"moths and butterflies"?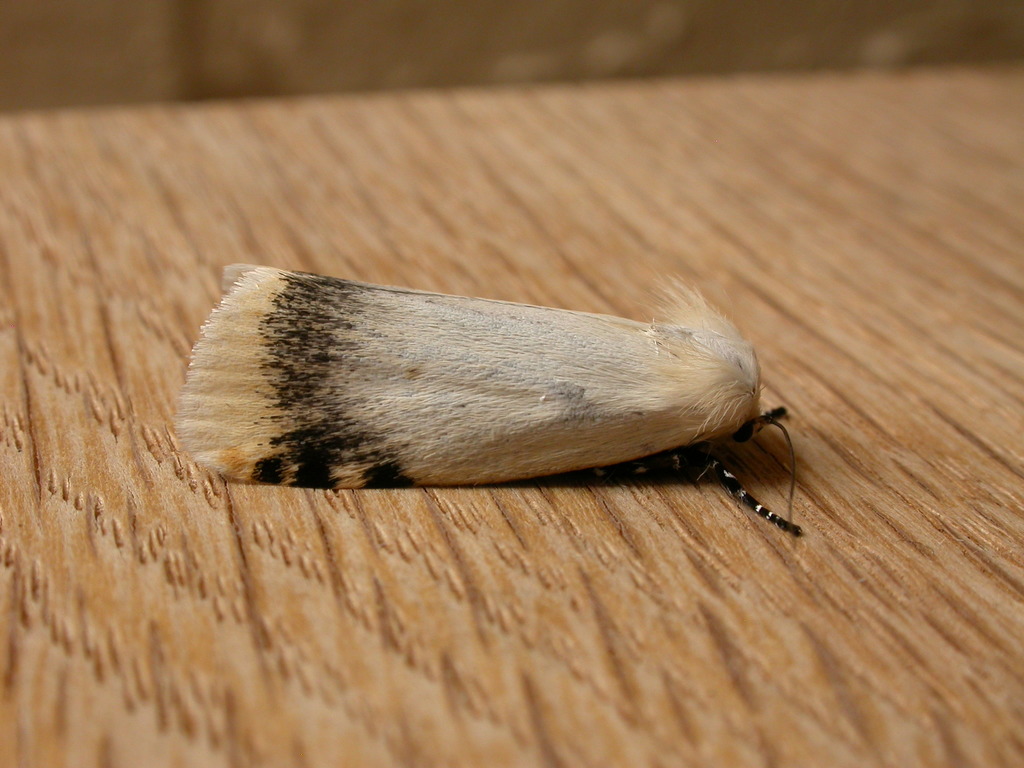
bbox=[173, 262, 808, 536]
